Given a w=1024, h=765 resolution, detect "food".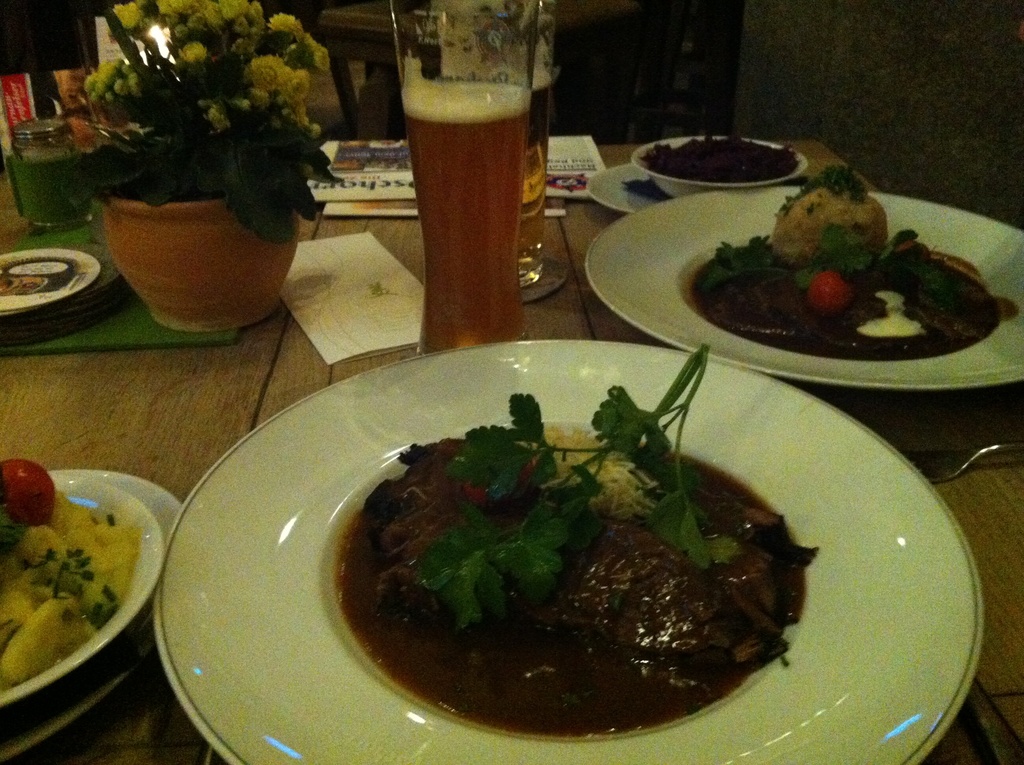
(left=344, top=367, right=794, bottom=741).
